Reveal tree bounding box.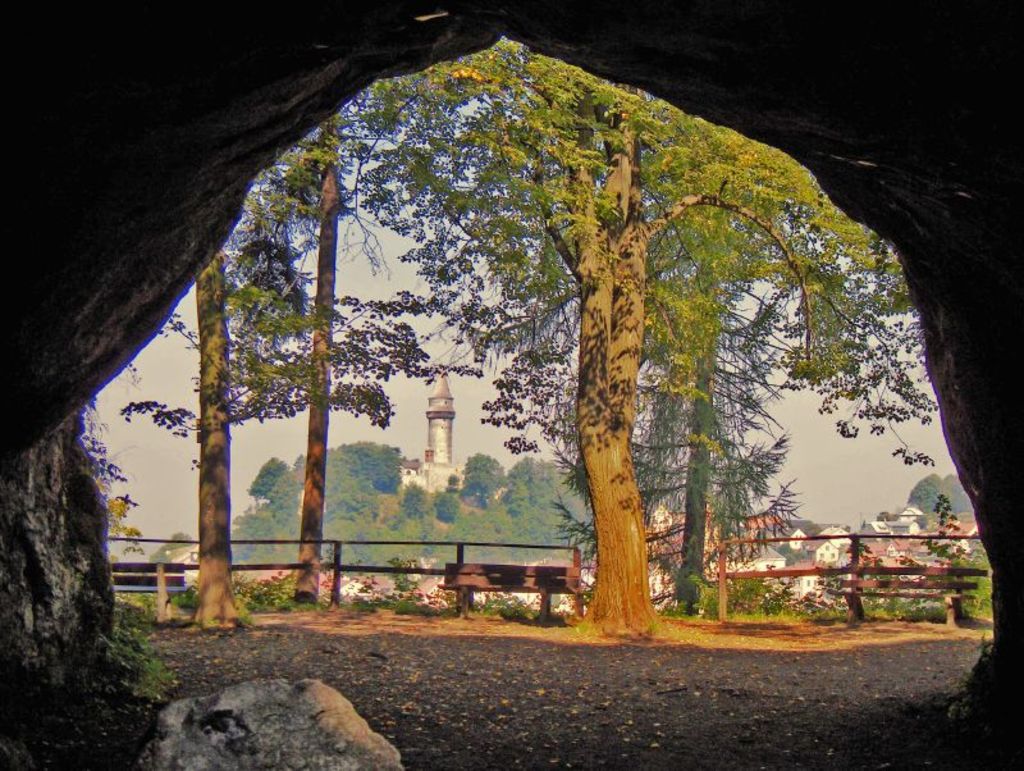
Revealed: (247,456,292,498).
